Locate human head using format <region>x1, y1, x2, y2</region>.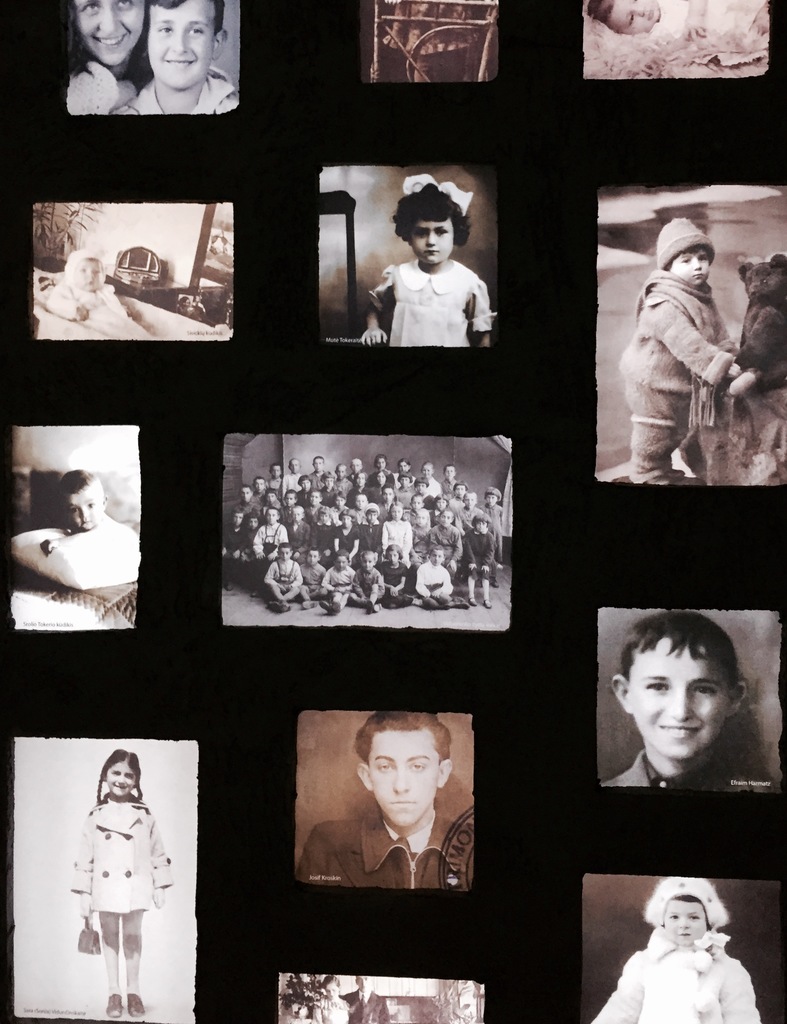
<region>471, 515, 492, 536</region>.
